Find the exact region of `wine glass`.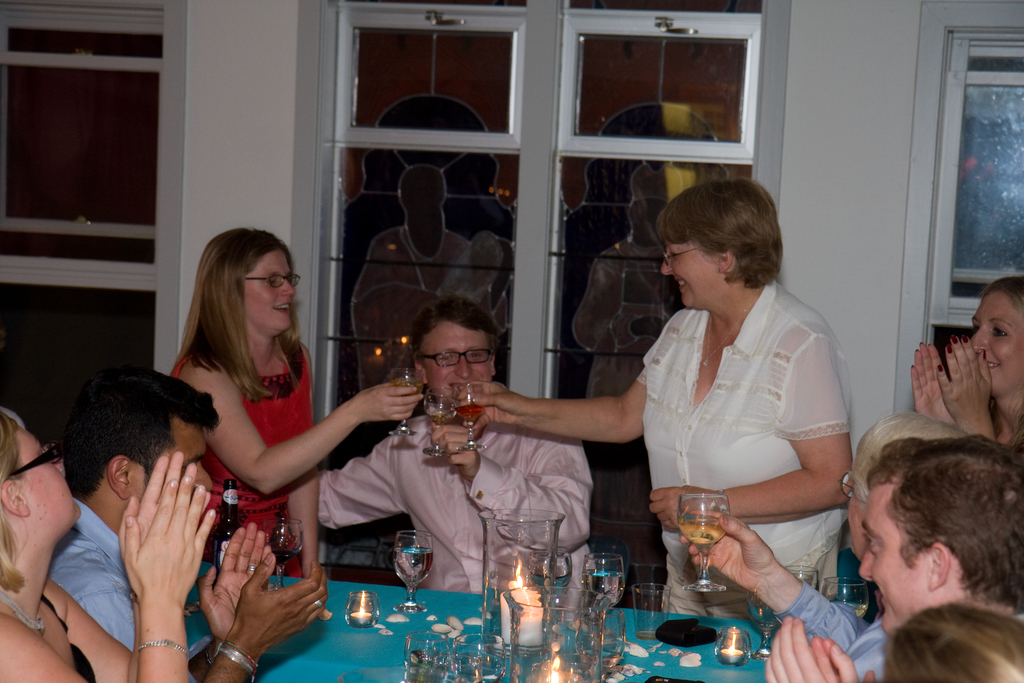
Exact region: 457,385,486,449.
